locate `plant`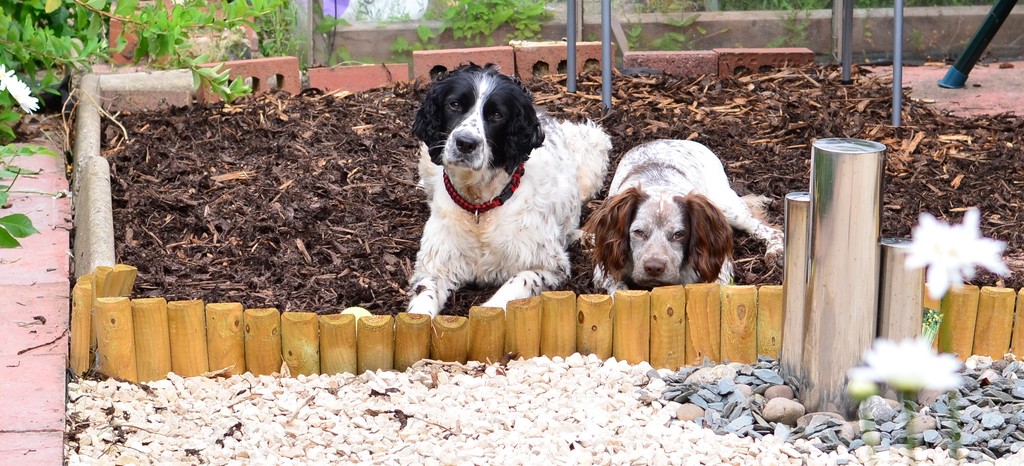
[left=617, top=0, right=727, bottom=50]
